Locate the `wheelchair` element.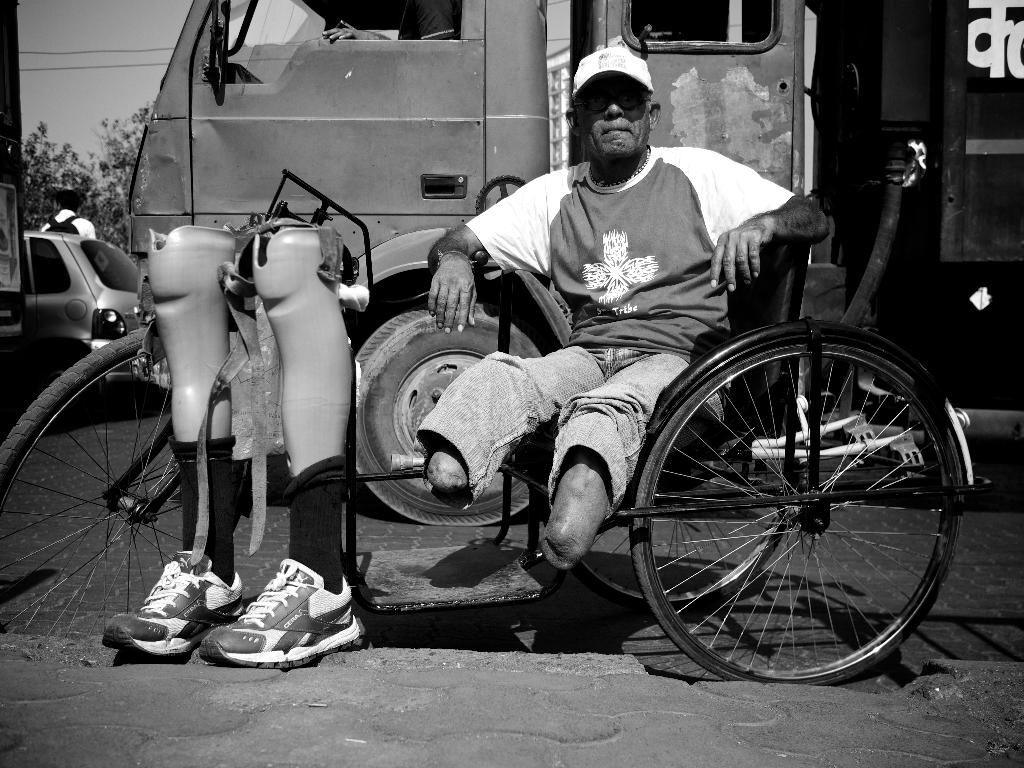
Element bbox: 529:155:995:692.
